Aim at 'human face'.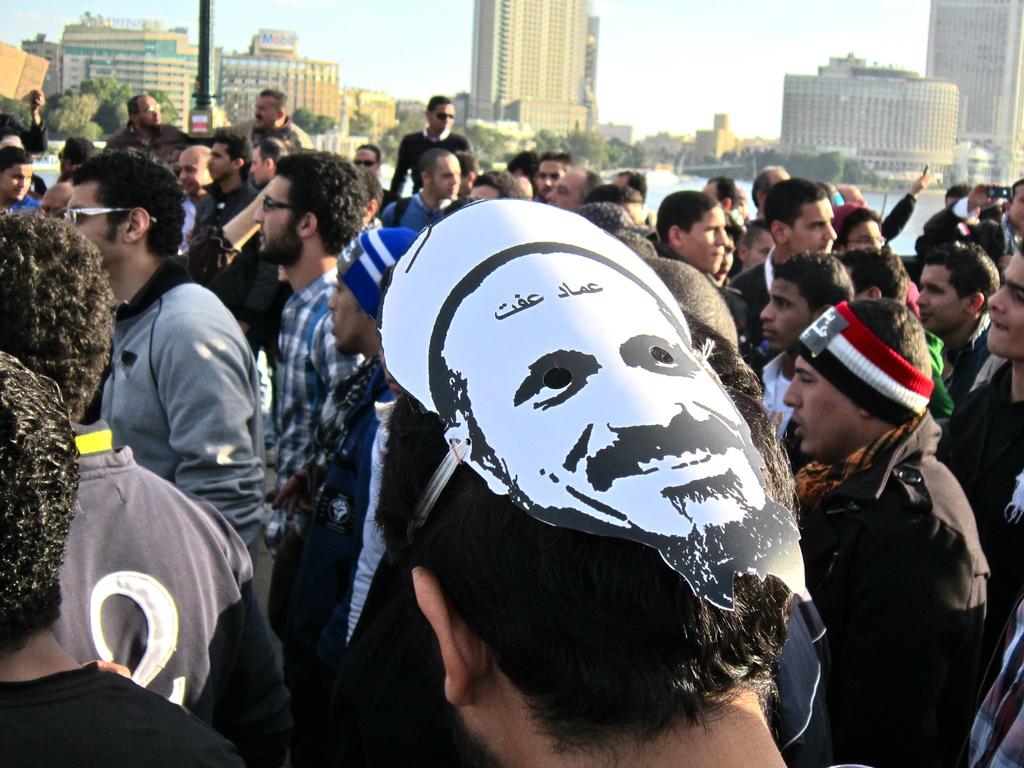
Aimed at bbox=(783, 355, 861, 457).
